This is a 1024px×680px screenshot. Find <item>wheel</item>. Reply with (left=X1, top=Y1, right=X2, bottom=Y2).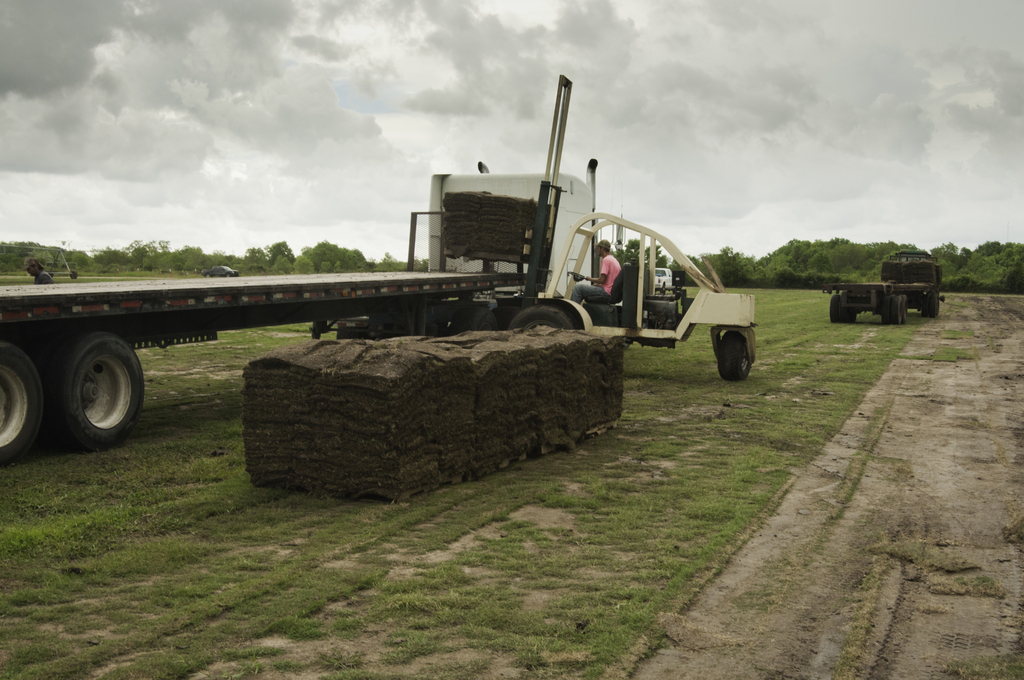
(left=715, top=329, right=751, bottom=383).
